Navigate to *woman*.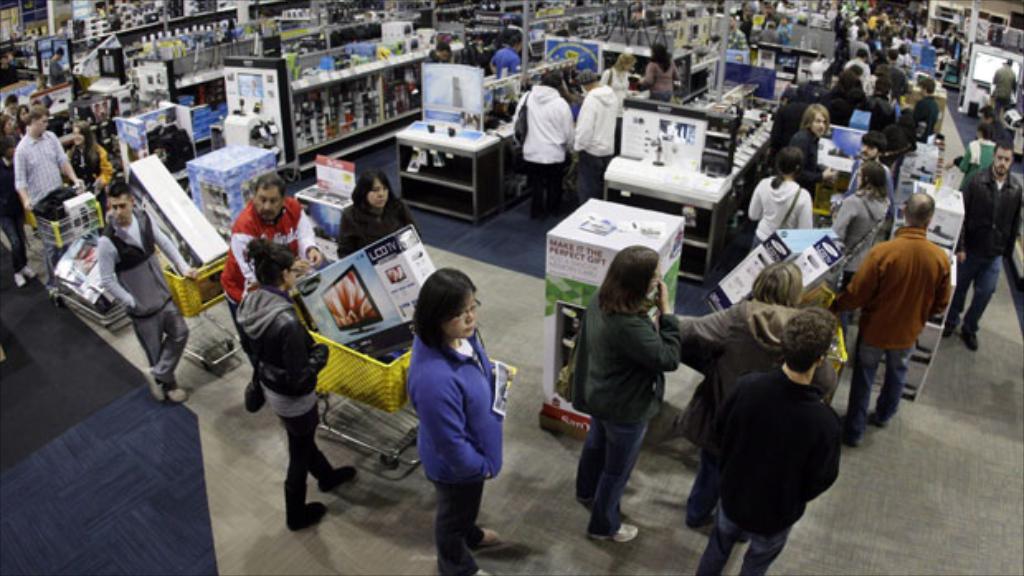
Navigation target: 68, 122, 116, 218.
